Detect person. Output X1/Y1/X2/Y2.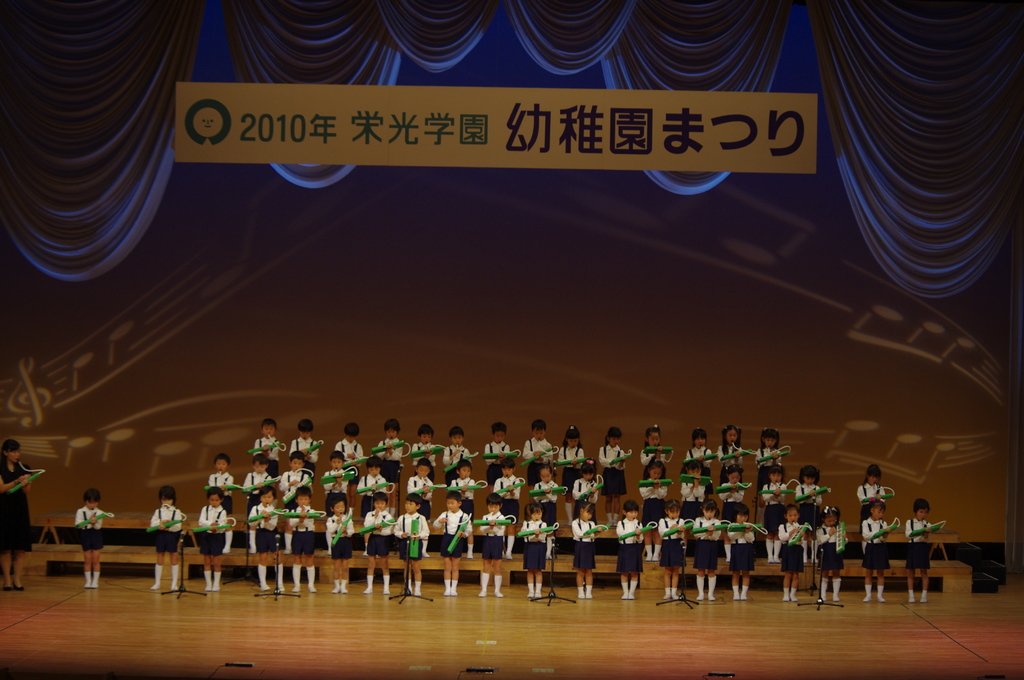
413/424/445/470.
